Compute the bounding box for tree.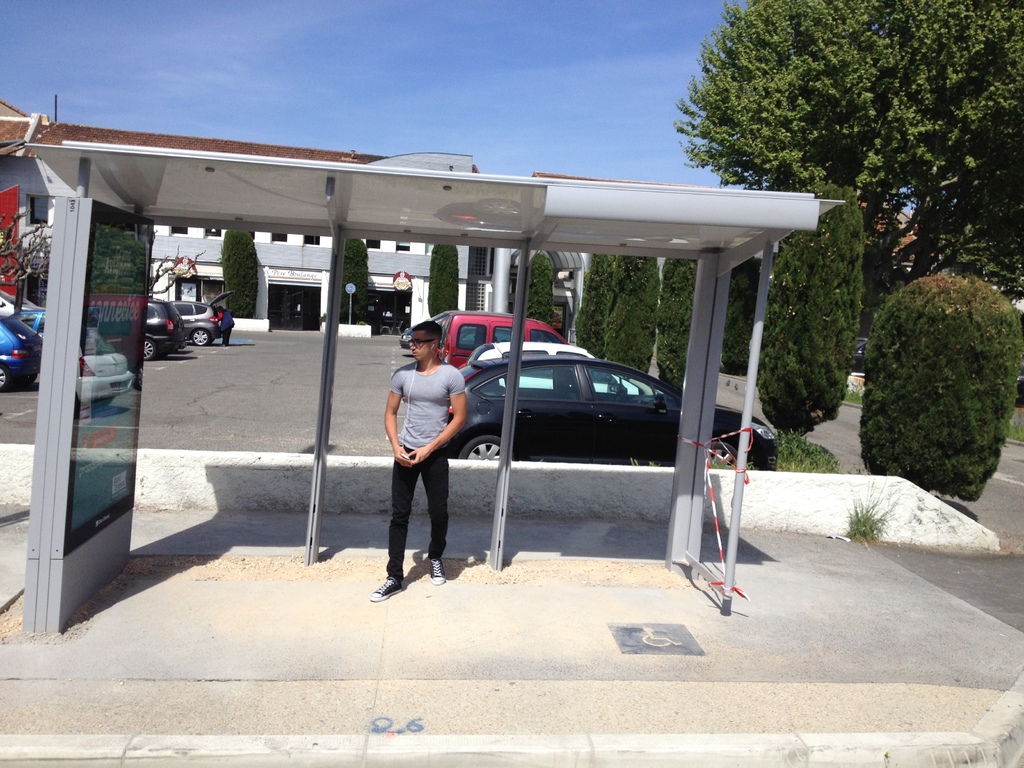
<bbox>423, 243, 461, 317</bbox>.
